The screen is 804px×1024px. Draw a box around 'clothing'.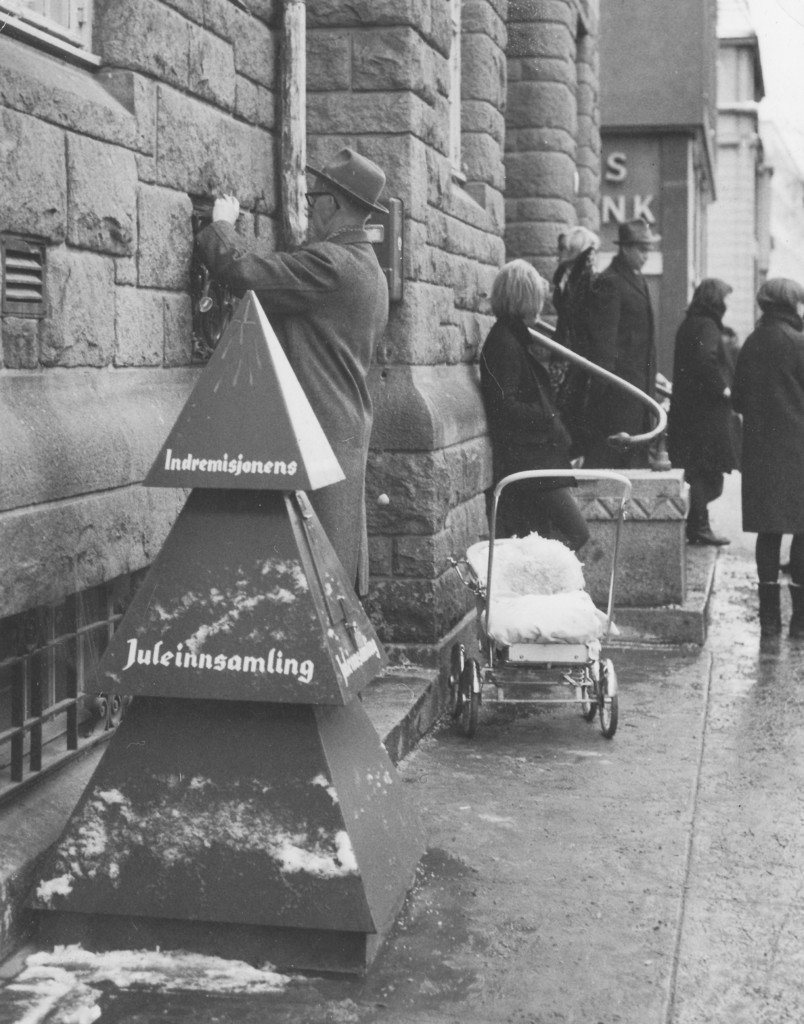
(x1=669, y1=280, x2=736, y2=515).
